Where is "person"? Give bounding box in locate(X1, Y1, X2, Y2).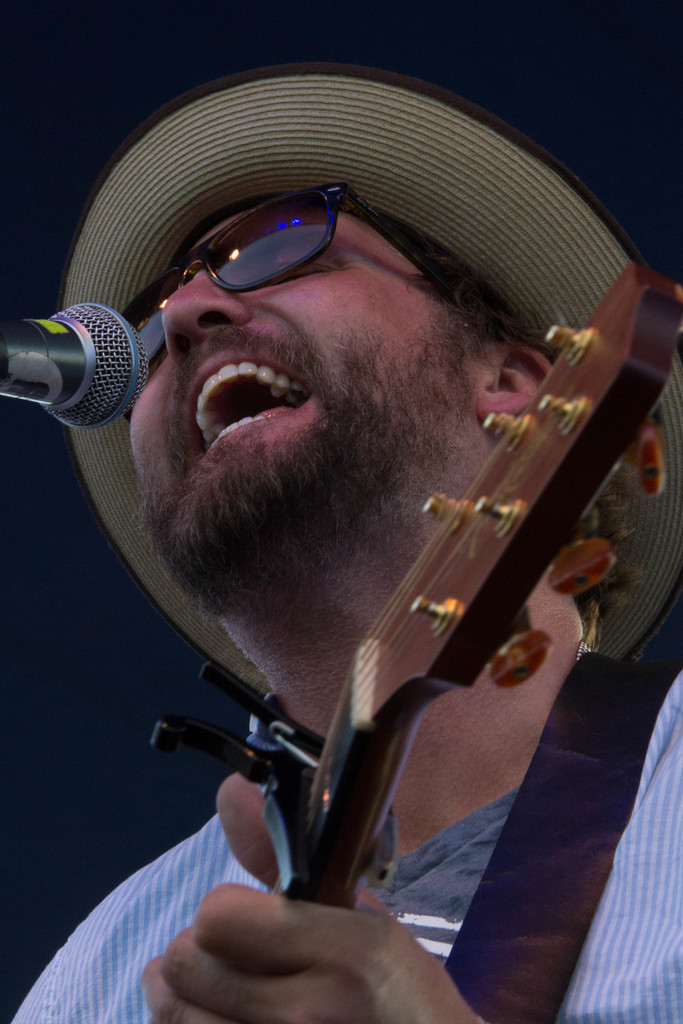
locate(52, 82, 646, 1023).
